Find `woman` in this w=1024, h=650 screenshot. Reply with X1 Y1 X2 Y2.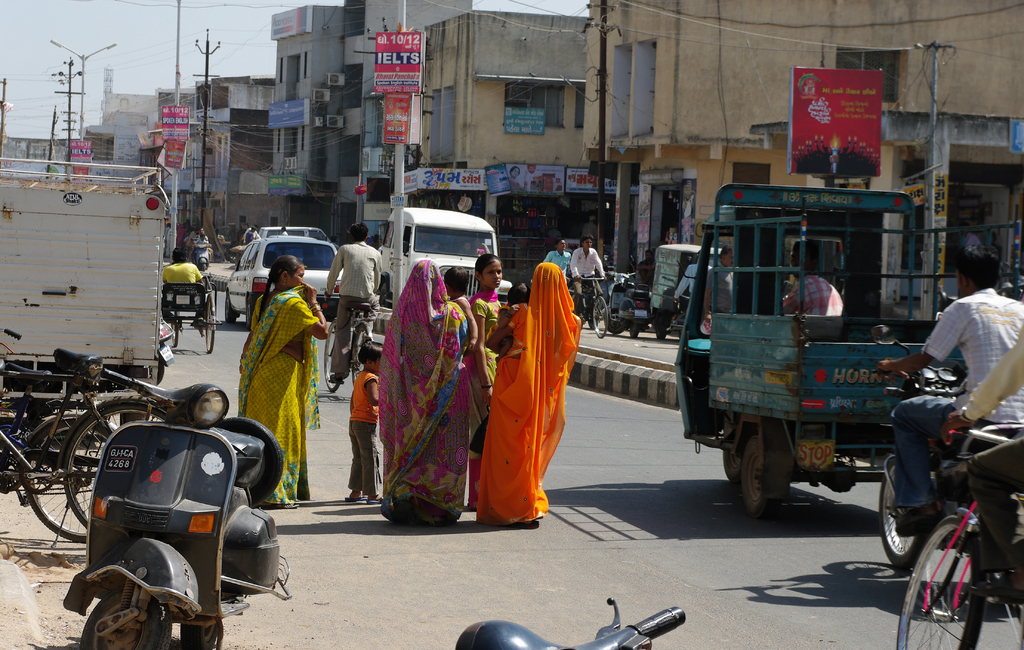
239 251 326 511.
